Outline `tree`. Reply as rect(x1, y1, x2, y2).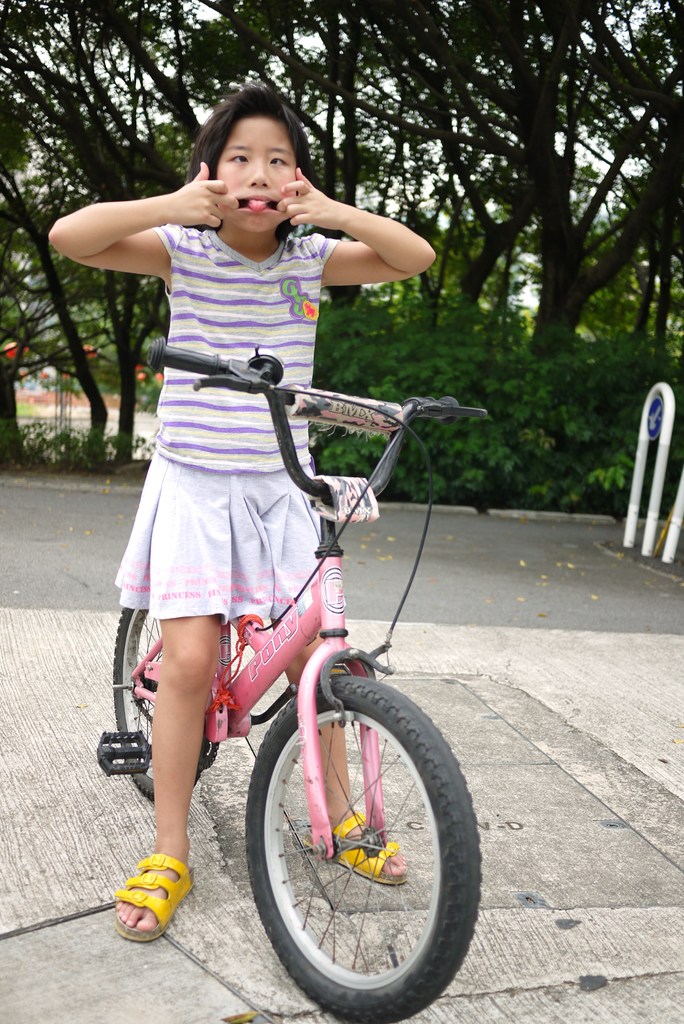
rect(382, 0, 683, 353).
